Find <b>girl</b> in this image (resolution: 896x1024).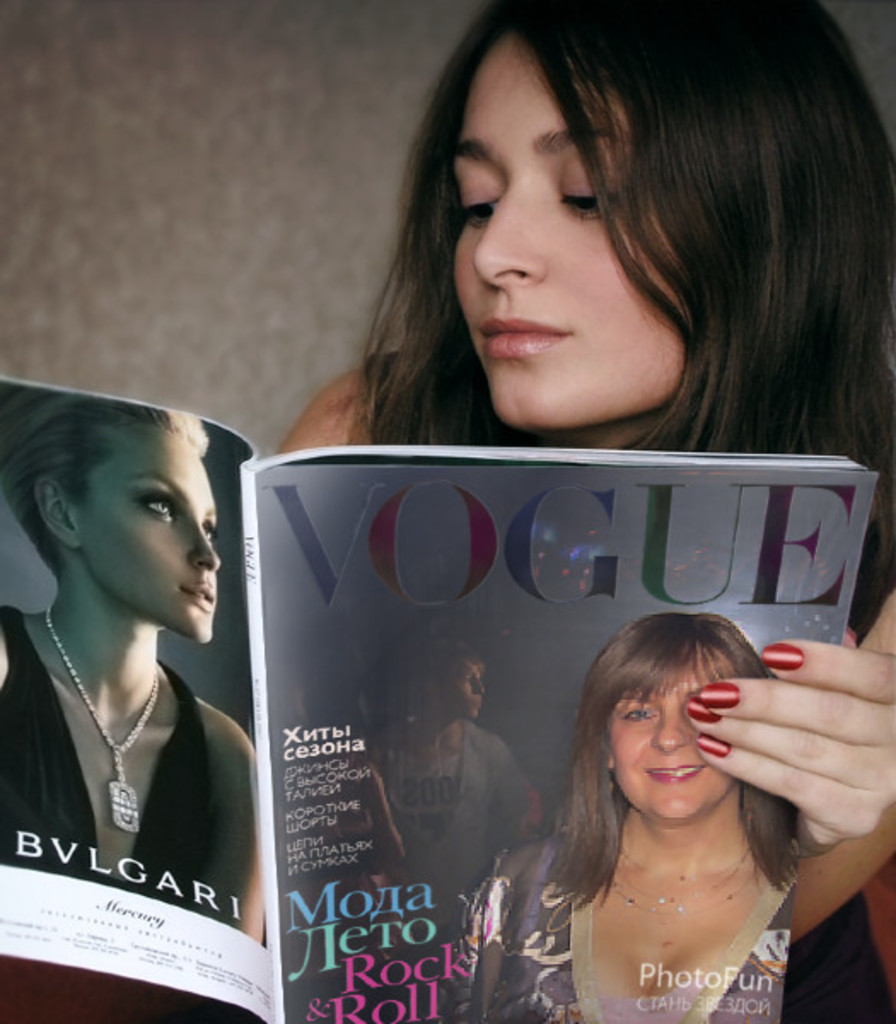
box(271, 0, 894, 1022).
